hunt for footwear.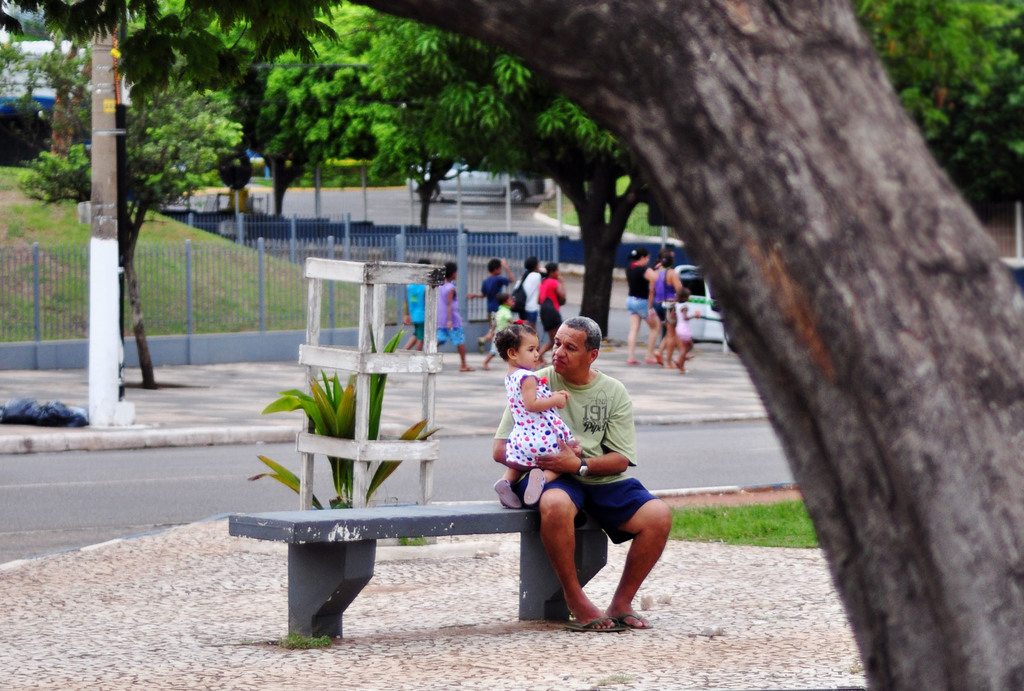
Hunted down at <bbox>527, 467, 548, 505</bbox>.
